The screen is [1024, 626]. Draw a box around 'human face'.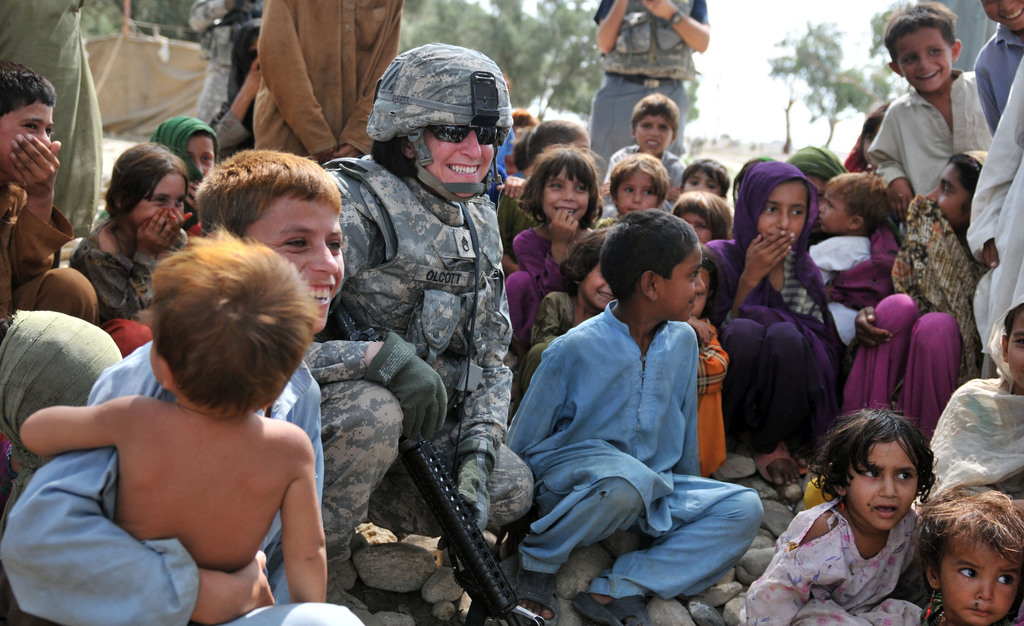
left=979, top=0, right=1023, bottom=31.
